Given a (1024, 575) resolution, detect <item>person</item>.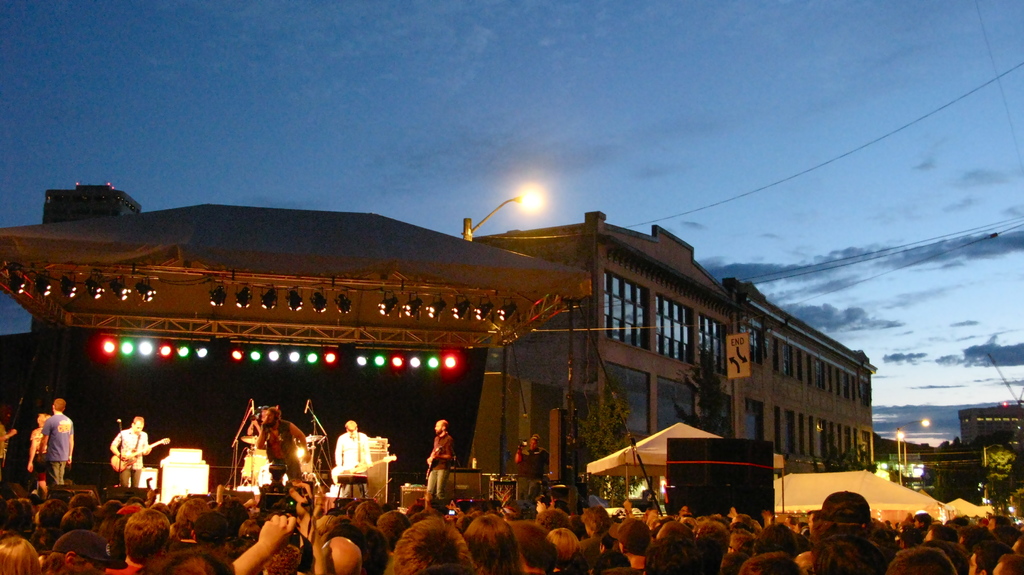
select_region(531, 489, 554, 516).
